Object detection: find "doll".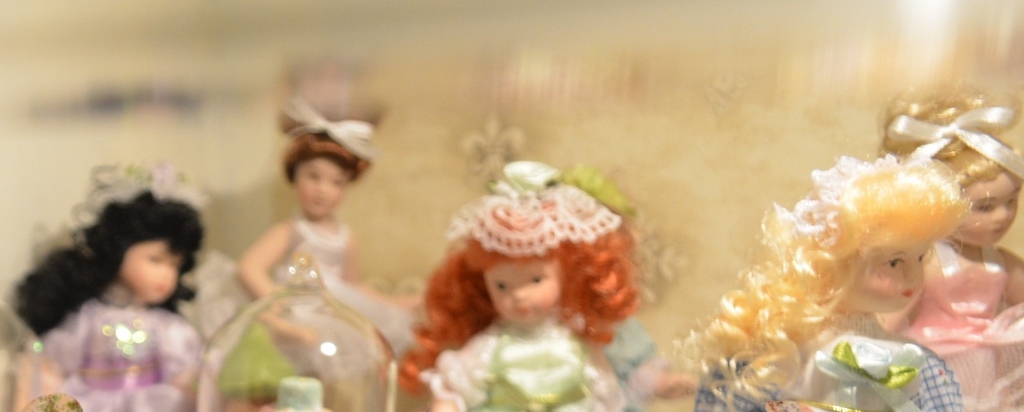
locate(397, 156, 639, 411).
